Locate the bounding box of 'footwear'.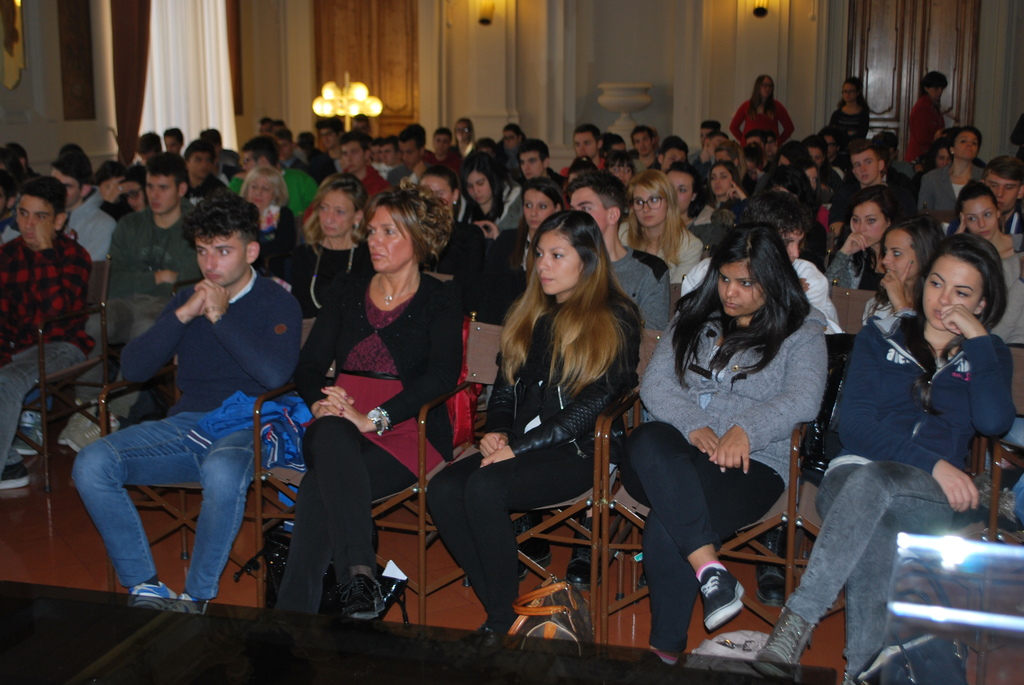
Bounding box: <bbox>646, 648, 678, 664</bbox>.
